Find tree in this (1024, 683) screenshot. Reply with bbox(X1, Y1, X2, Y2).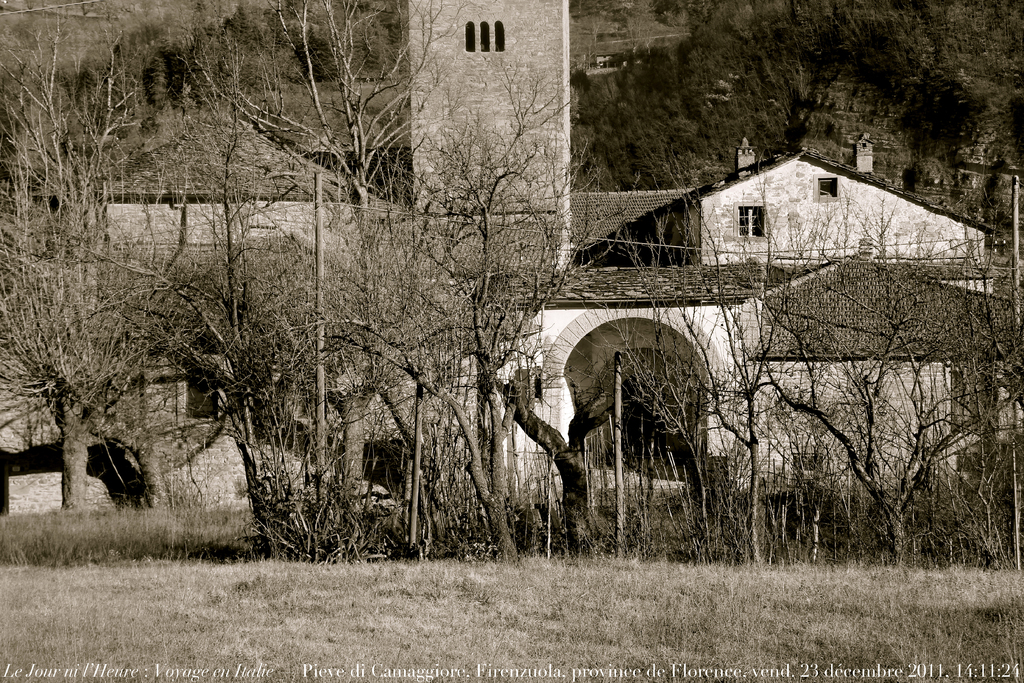
bbox(719, 182, 1018, 556).
